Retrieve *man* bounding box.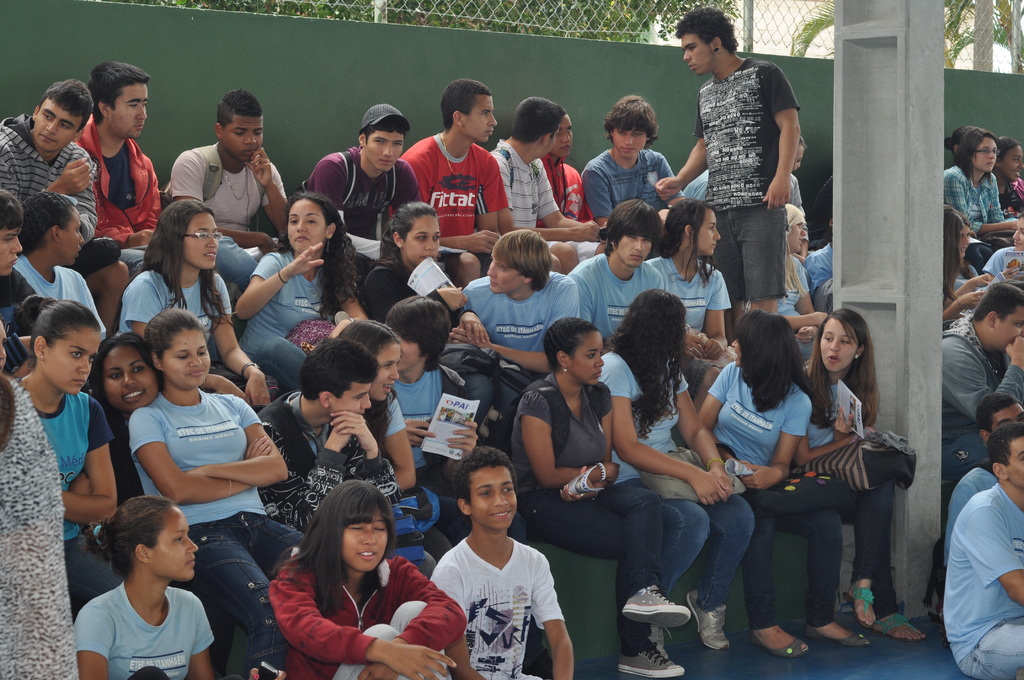
Bounding box: x1=0 y1=78 x2=120 y2=333.
